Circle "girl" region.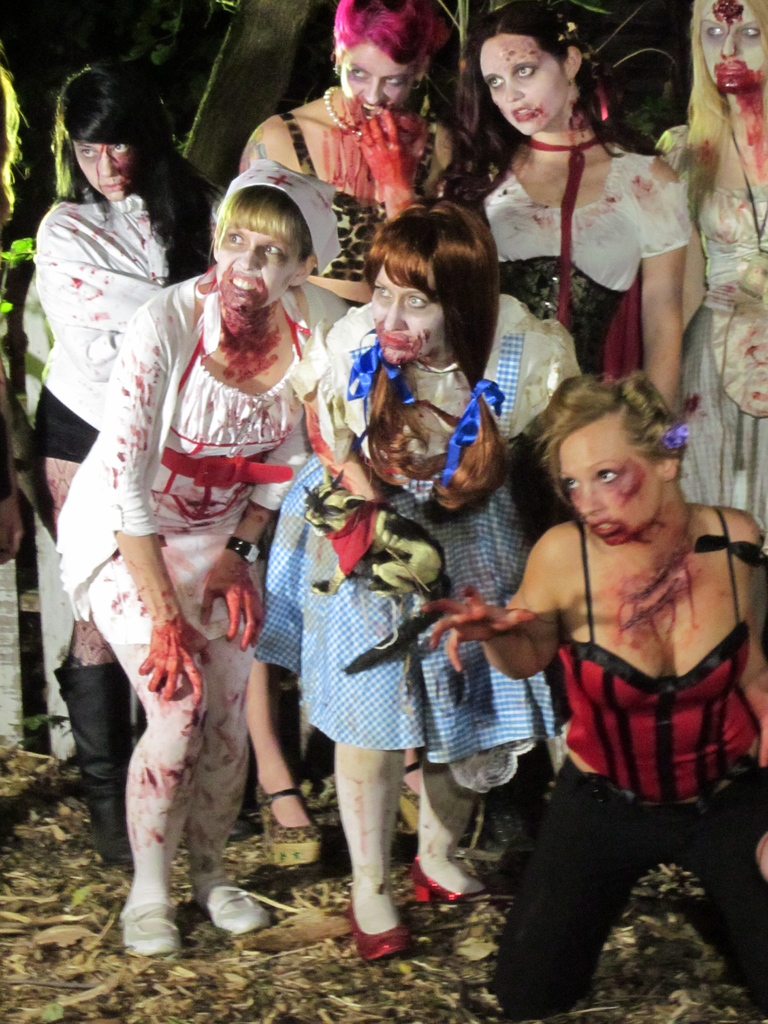
Region: rect(232, 0, 457, 289).
